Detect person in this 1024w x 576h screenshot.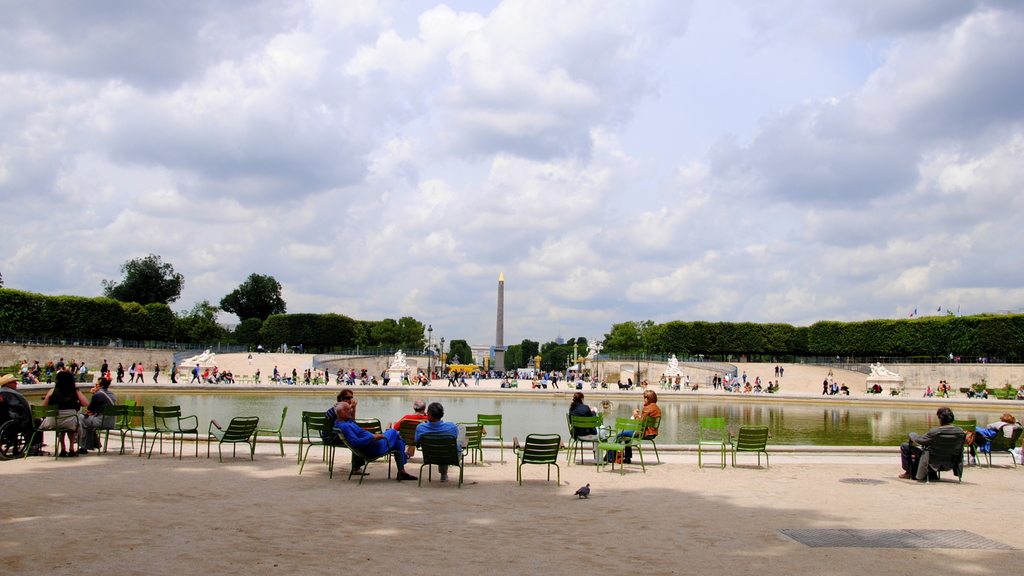
Detection: [x1=690, y1=383, x2=698, y2=390].
